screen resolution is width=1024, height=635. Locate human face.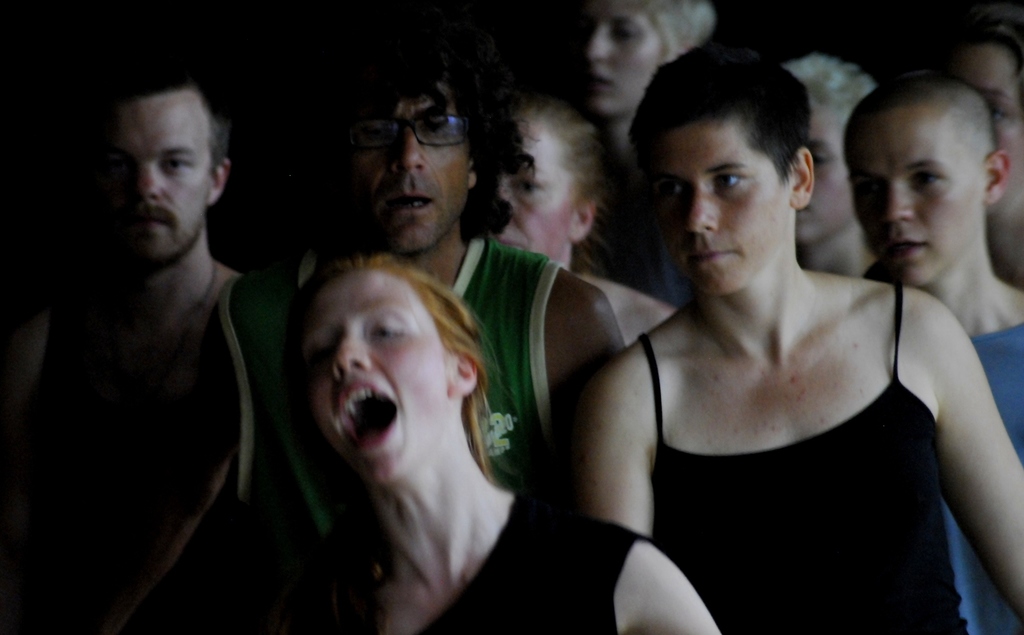
bbox=(359, 94, 486, 243).
